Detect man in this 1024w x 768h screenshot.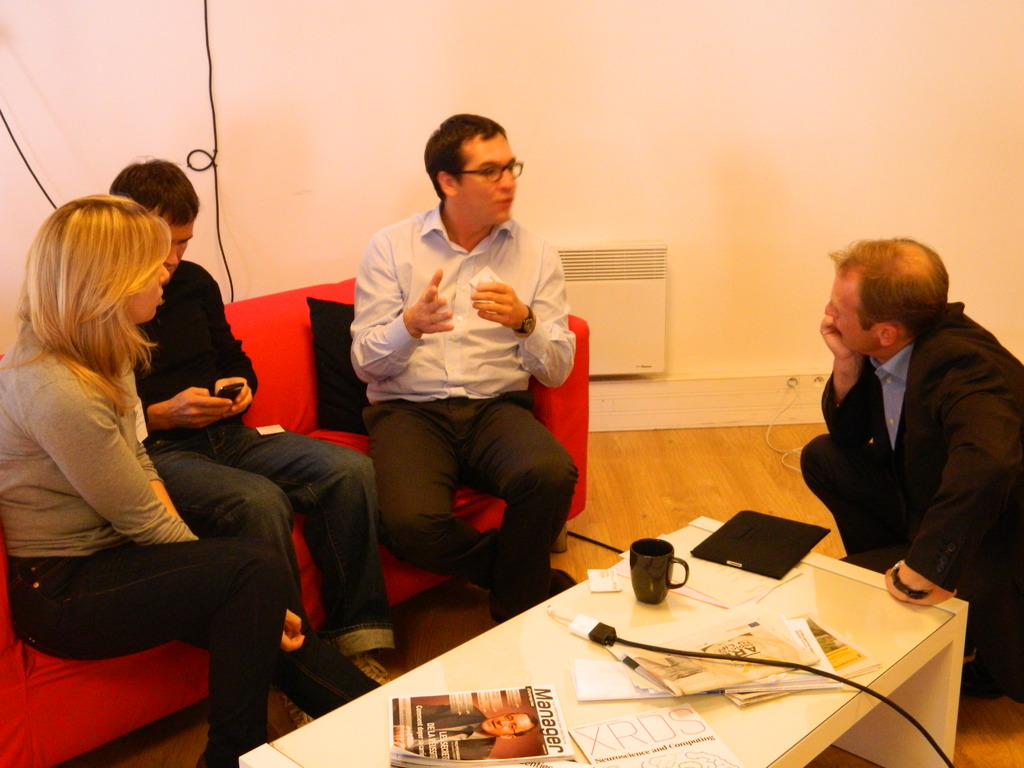
Detection: <region>346, 111, 580, 616</region>.
